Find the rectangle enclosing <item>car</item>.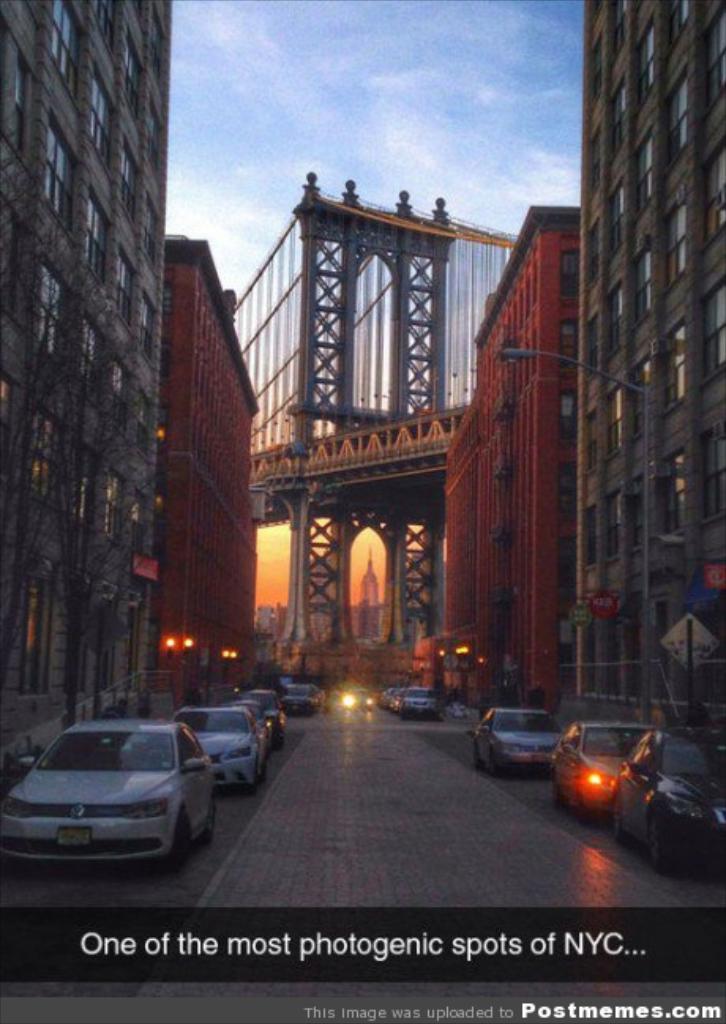
557:712:646:822.
